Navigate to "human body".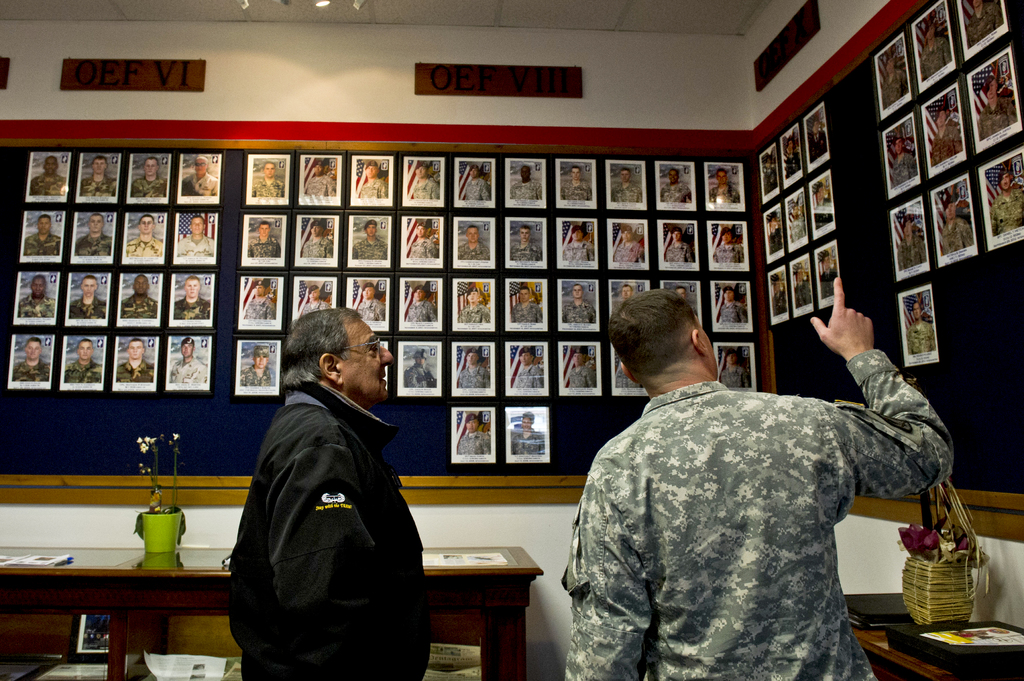
Navigation target: crop(71, 234, 108, 257).
